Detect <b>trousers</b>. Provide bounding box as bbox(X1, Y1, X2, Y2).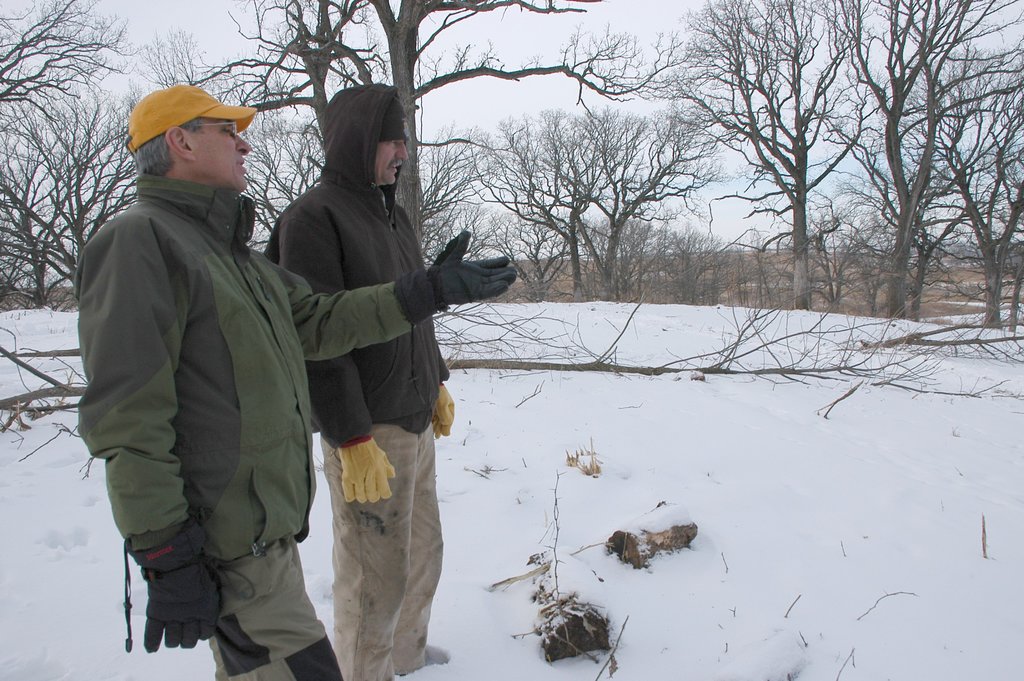
bbox(204, 536, 344, 680).
